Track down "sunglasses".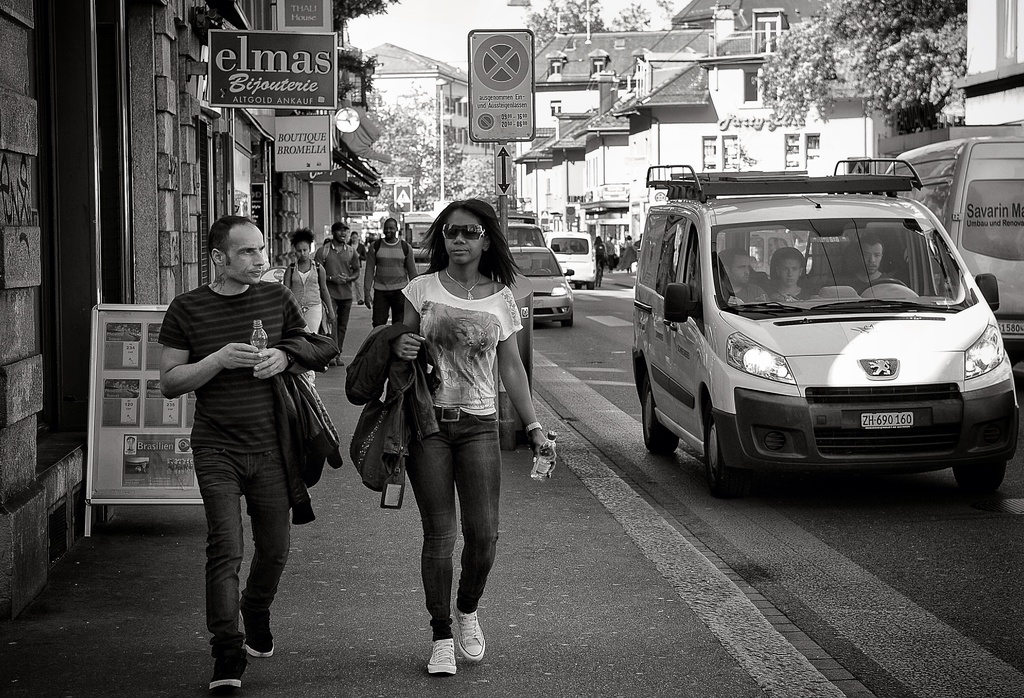
Tracked to (441, 224, 488, 241).
